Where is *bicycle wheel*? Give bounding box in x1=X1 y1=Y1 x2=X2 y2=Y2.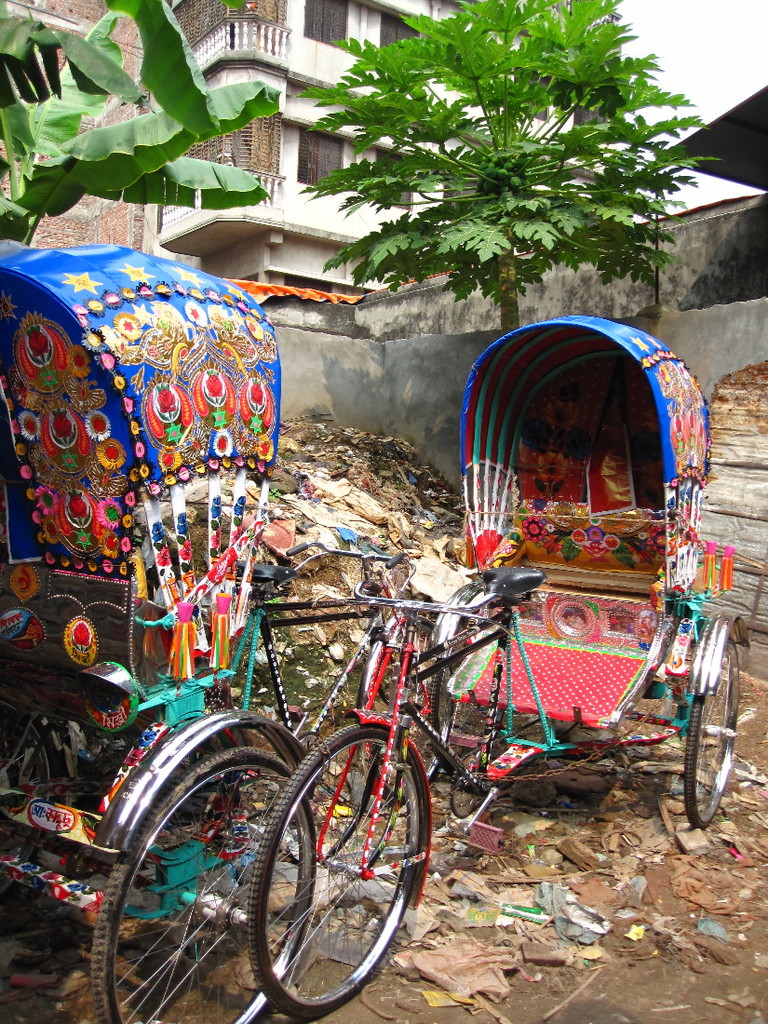
x1=428 y1=597 x2=503 y2=782.
